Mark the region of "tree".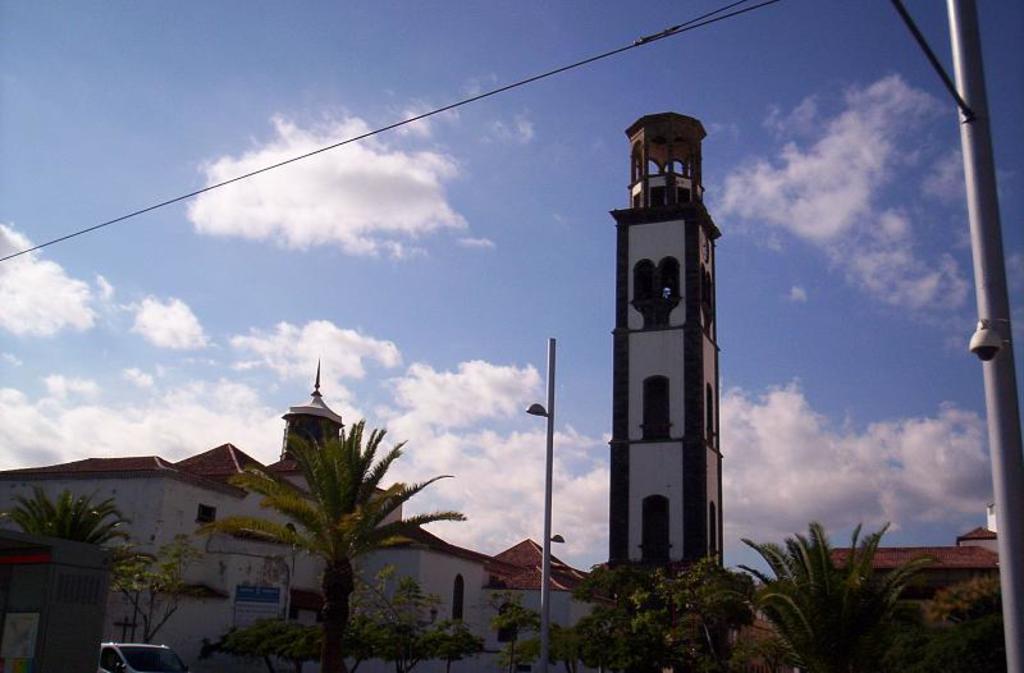
Region: (left=924, top=583, right=1001, bottom=672).
